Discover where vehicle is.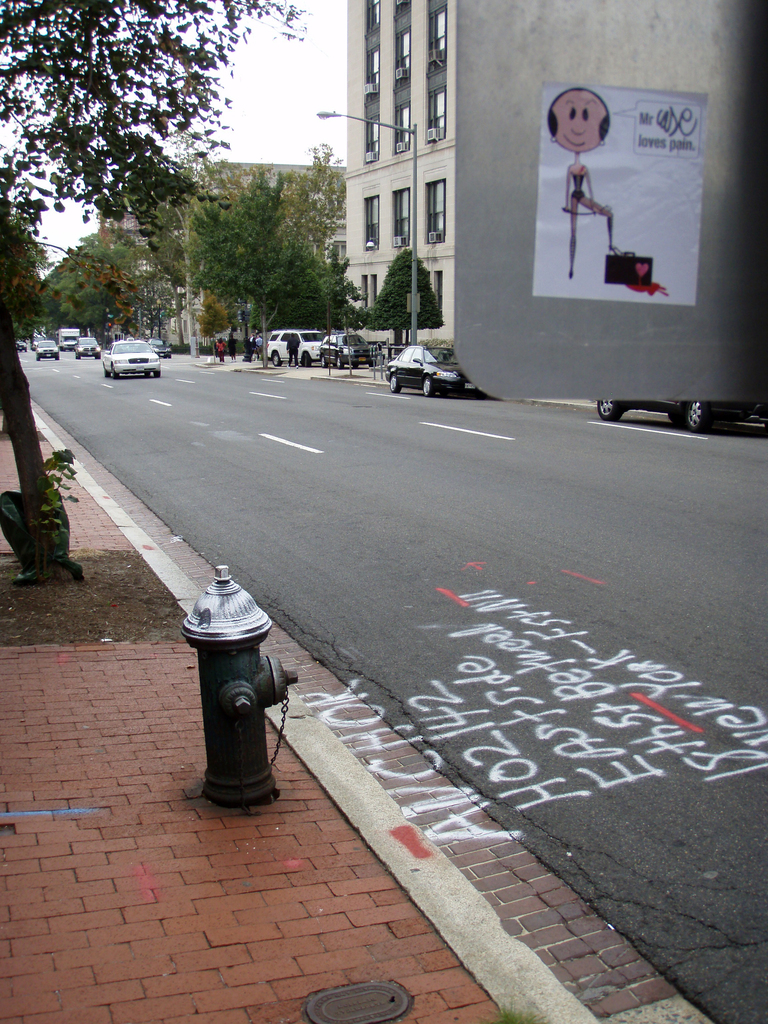
Discovered at left=33, top=338, right=61, bottom=359.
